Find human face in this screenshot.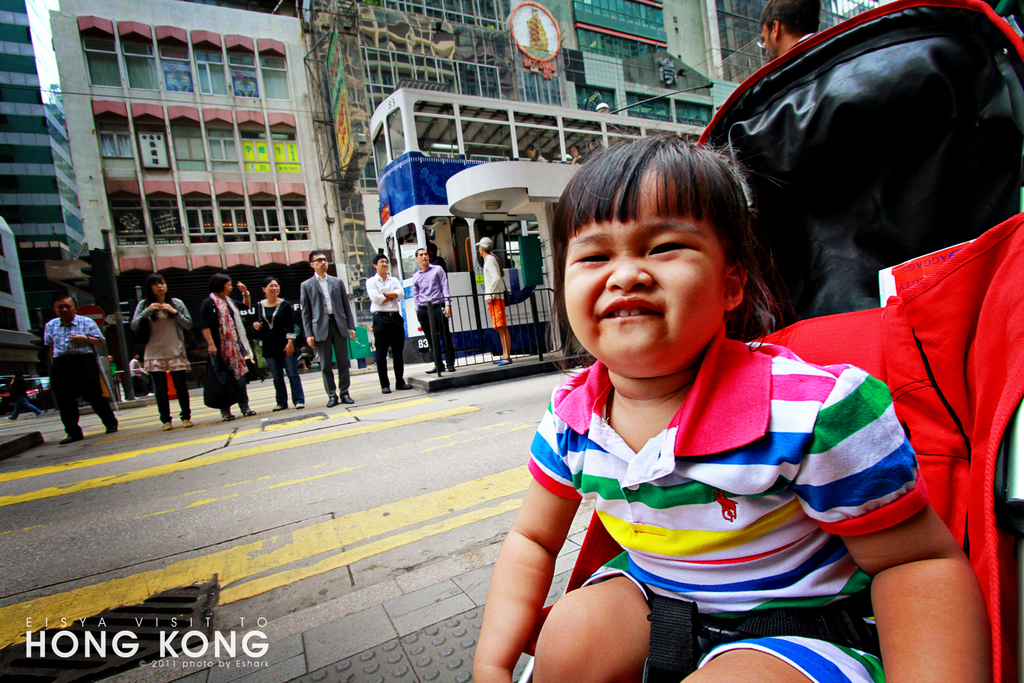
The bounding box for human face is 152 279 169 295.
